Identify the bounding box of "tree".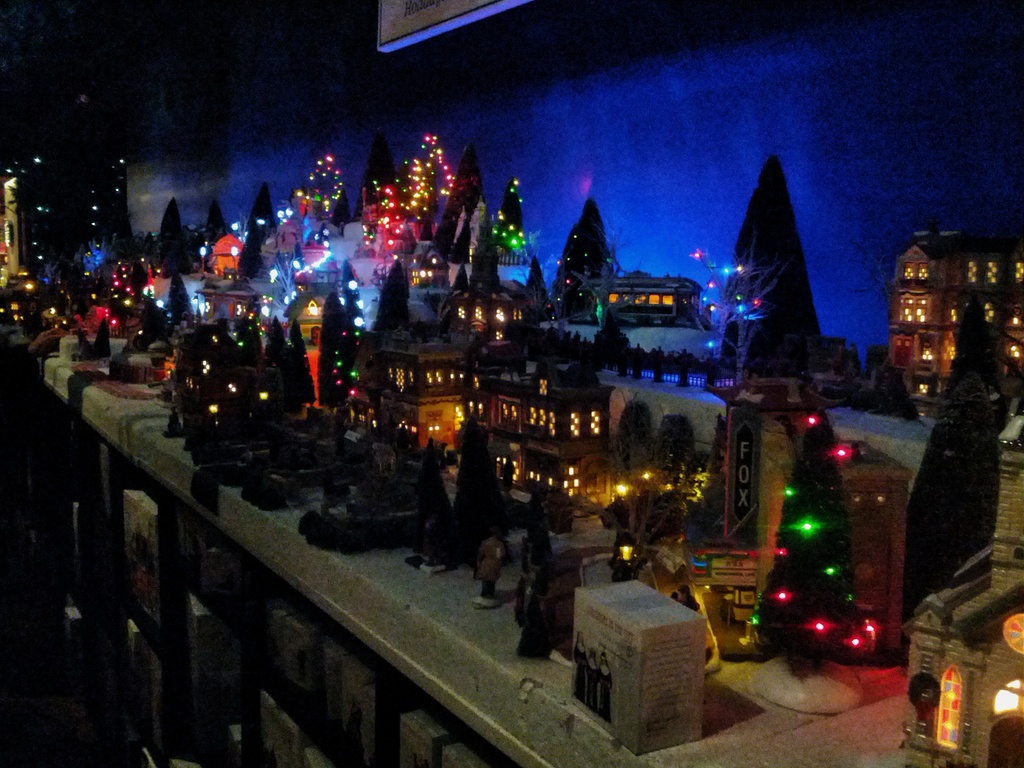
bbox=(431, 144, 499, 266).
